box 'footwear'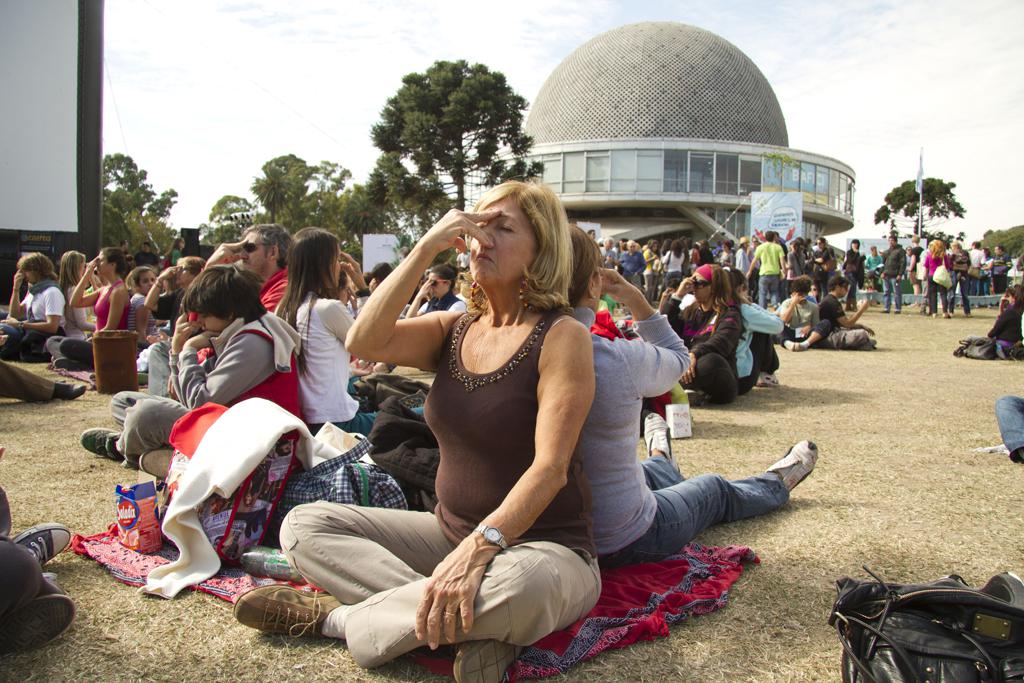
<region>228, 590, 328, 651</region>
